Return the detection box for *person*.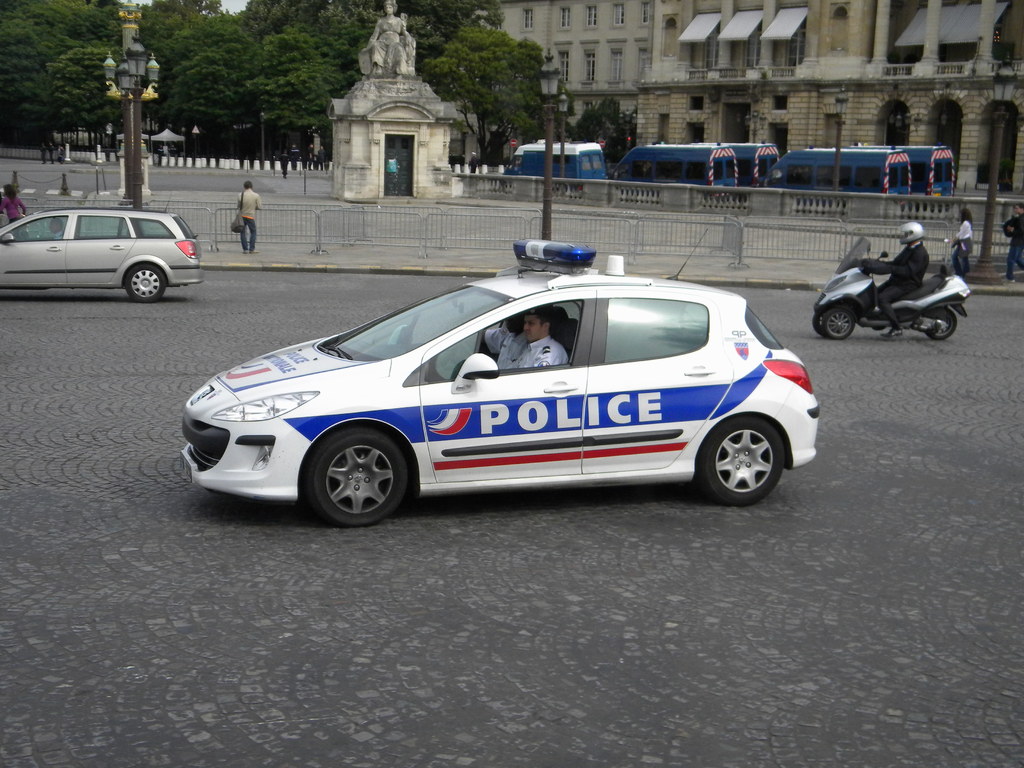
[left=40, top=216, right=67, bottom=241].
